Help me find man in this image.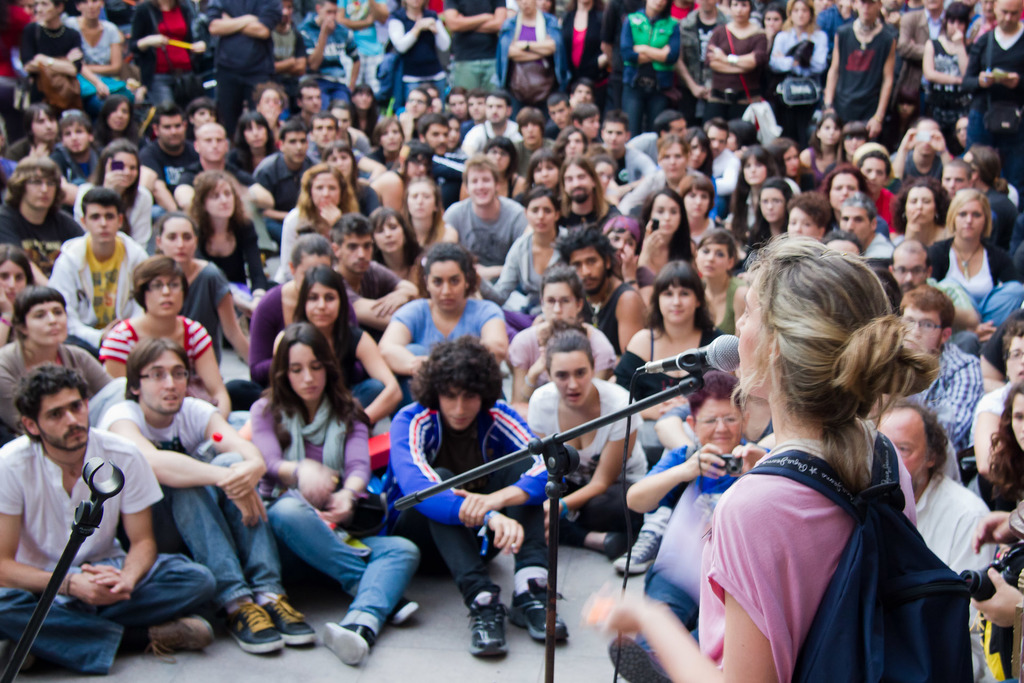
Found it: [x1=336, y1=104, x2=367, y2=152].
